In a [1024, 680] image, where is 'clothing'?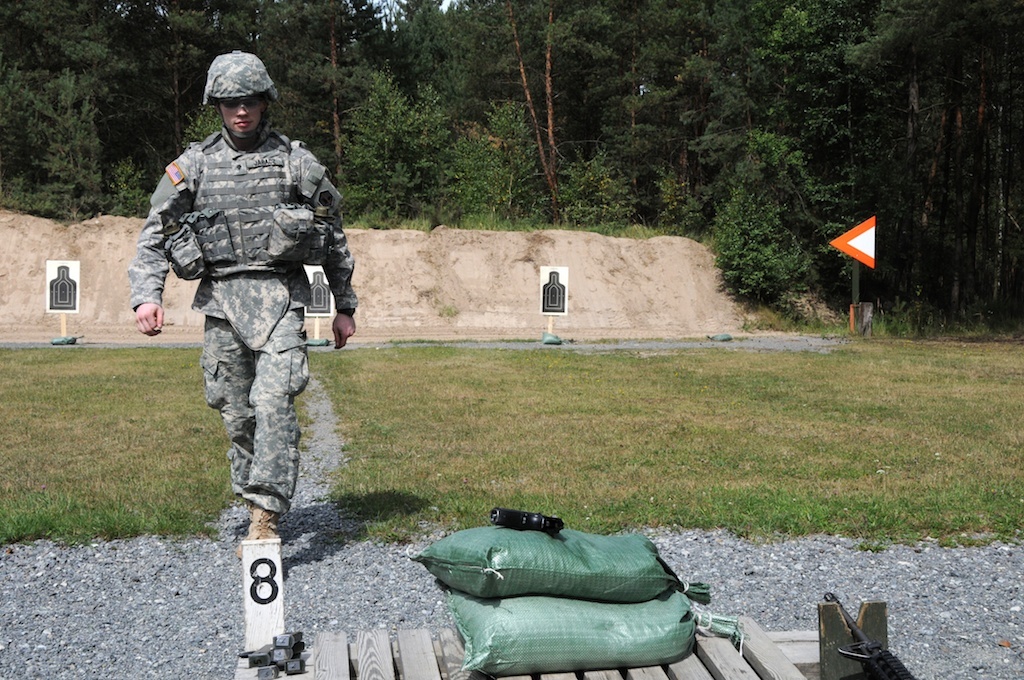
<bbox>135, 81, 352, 521</bbox>.
